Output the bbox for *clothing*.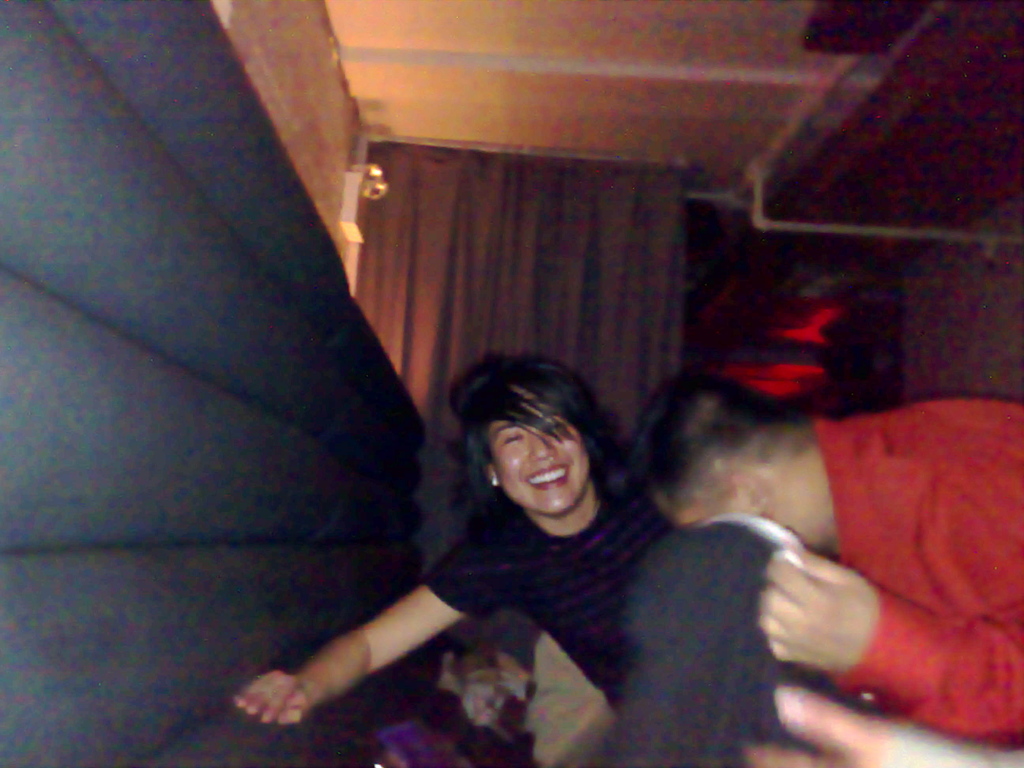
(x1=808, y1=410, x2=1023, y2=749).
